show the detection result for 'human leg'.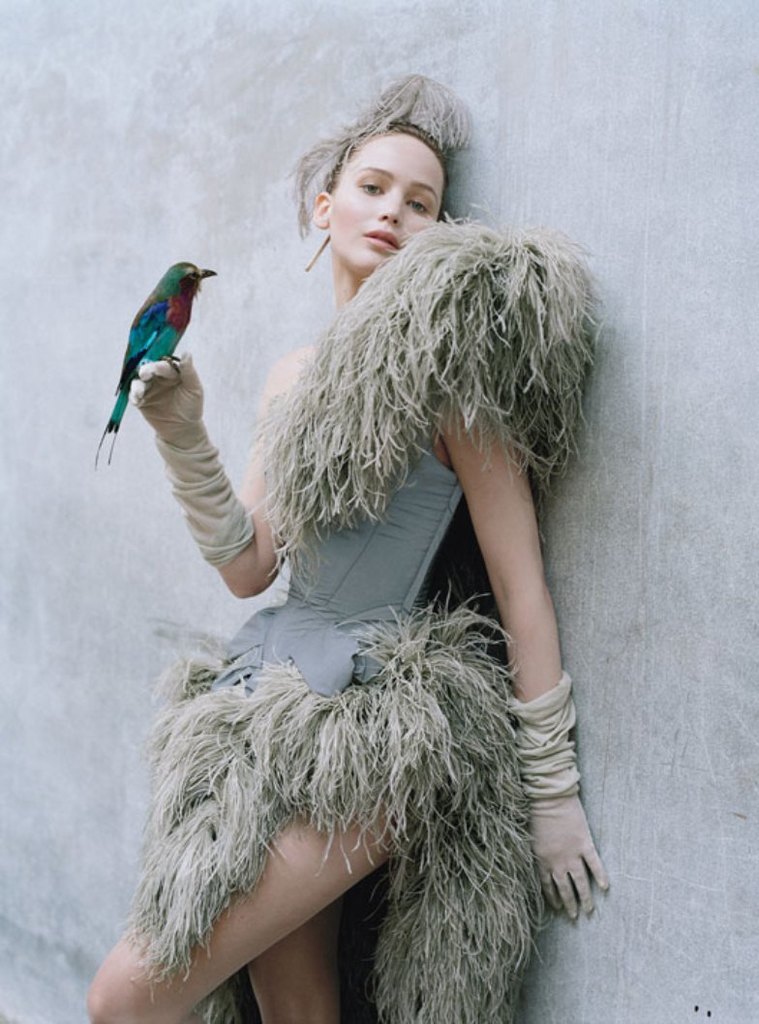
<box>246,886,350,1023</box>.
